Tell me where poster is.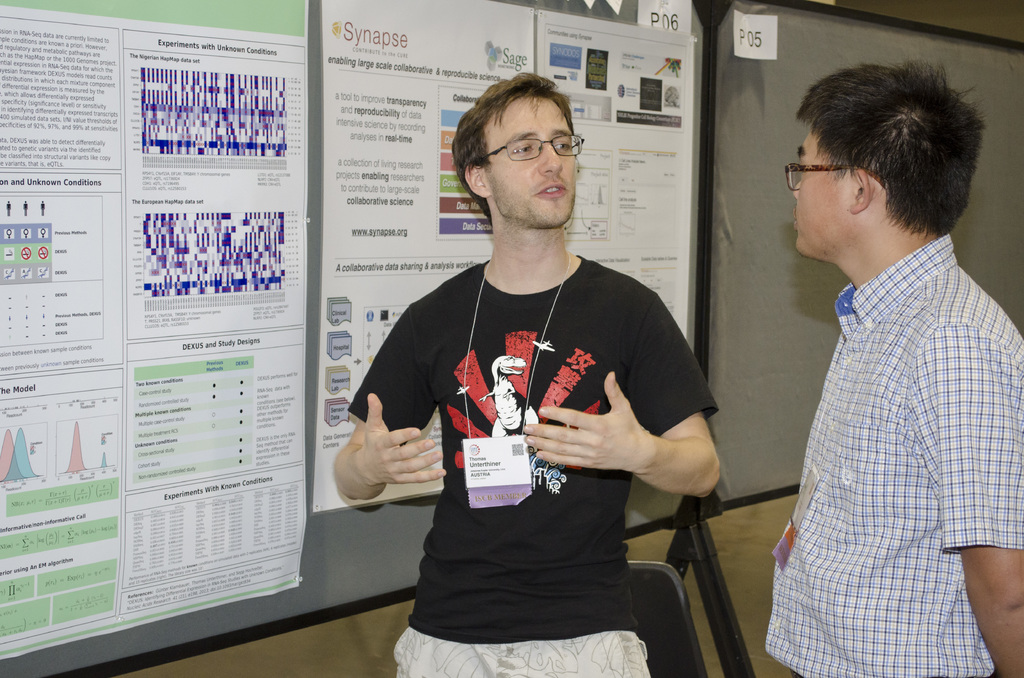
poster is at <bbox>305, 0, 695, 512</bbox>.
